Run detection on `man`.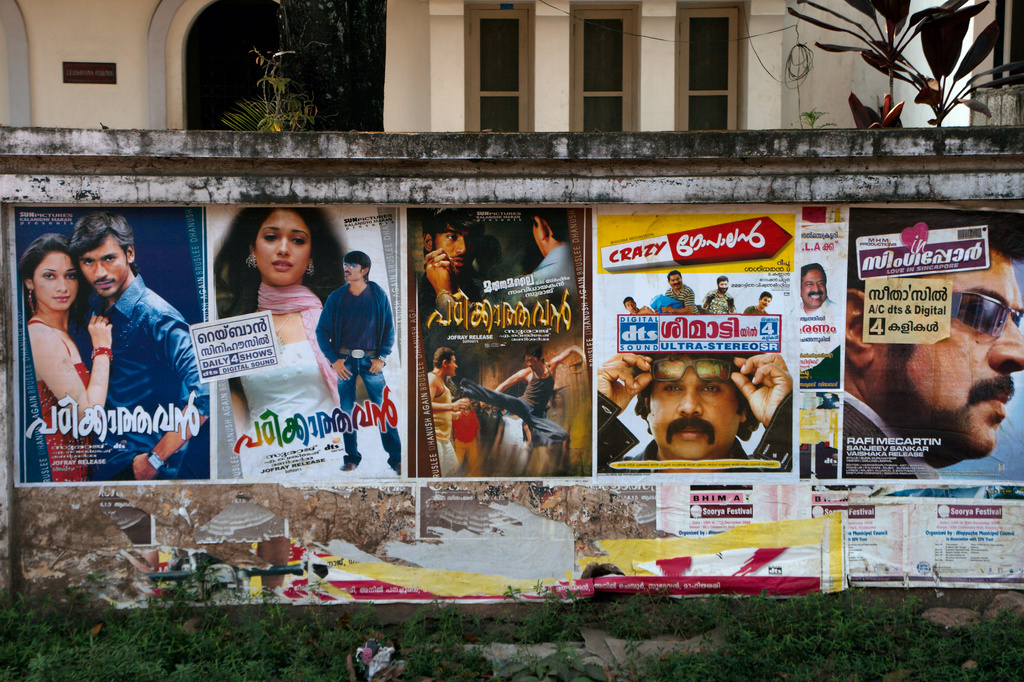
Result: x1=68, y1=211, x2=212, y2=480.
